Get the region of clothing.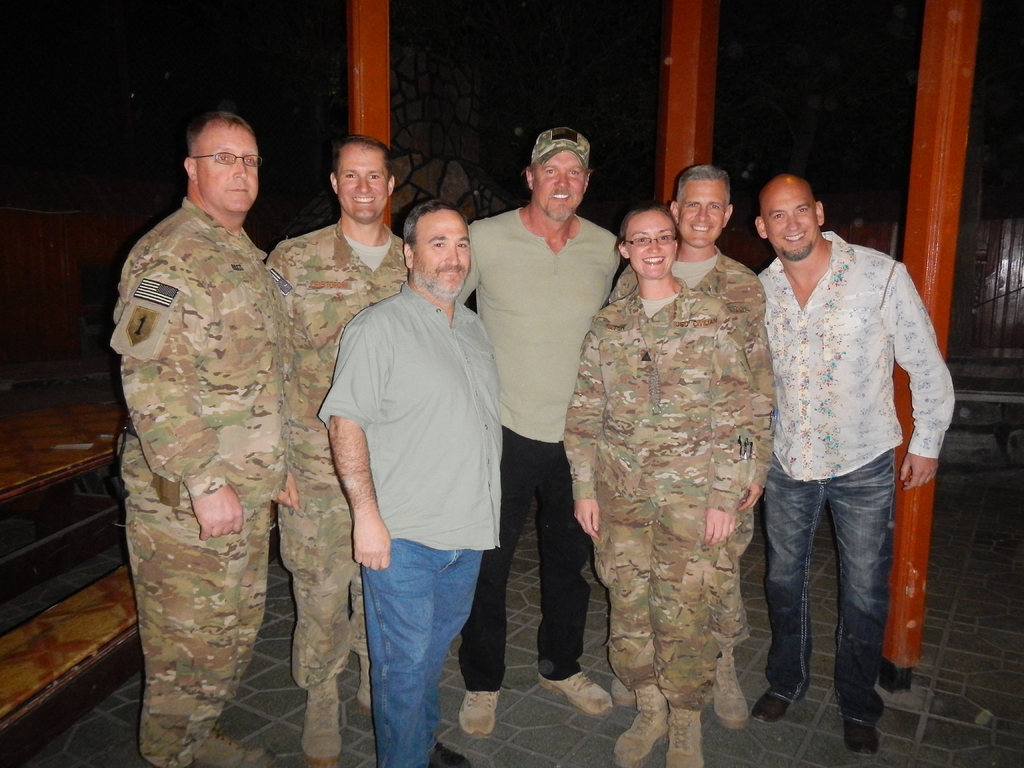
[756,224,956,720].
